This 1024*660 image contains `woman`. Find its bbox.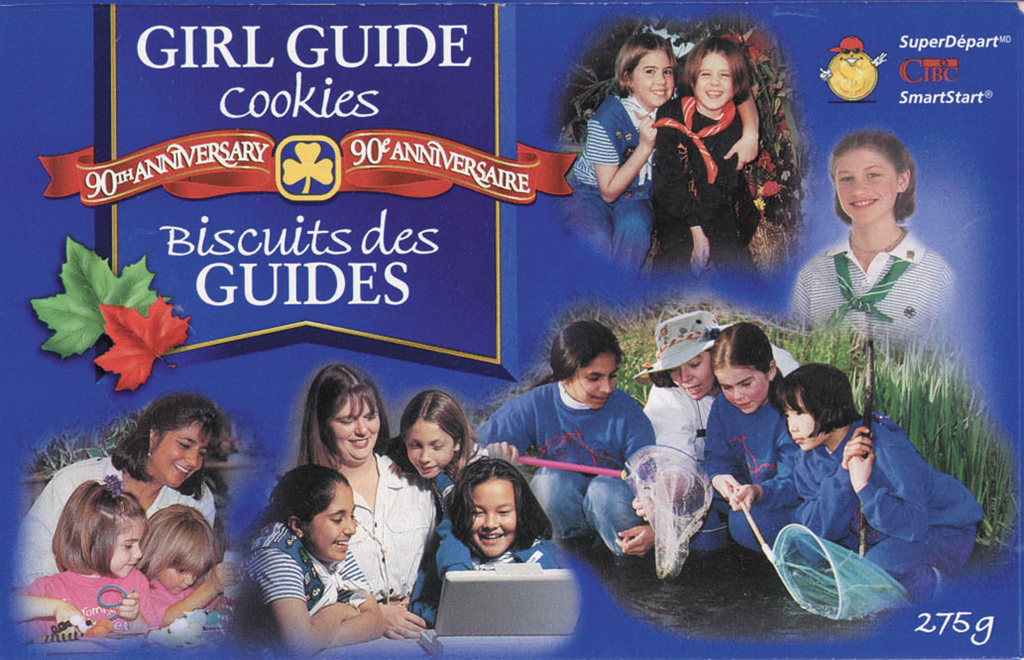
[left=290, top=358, right=449, bottom=607].
